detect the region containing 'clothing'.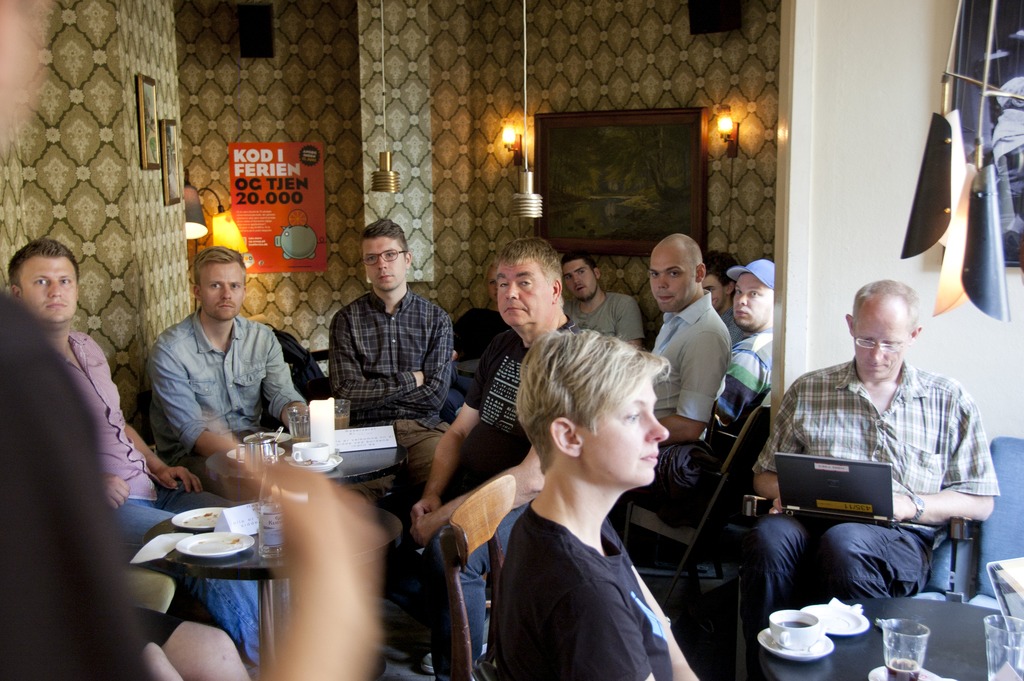
x1=648 y1=321 x2=776 y2=521.
